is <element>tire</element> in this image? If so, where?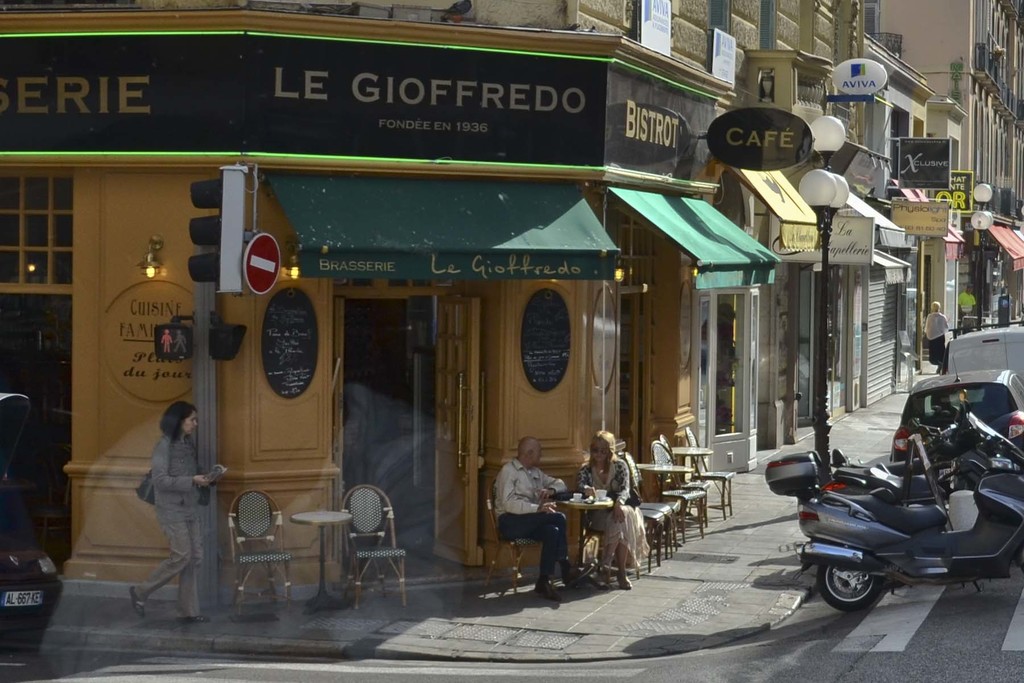
Yes, at 835,550,904,621.
